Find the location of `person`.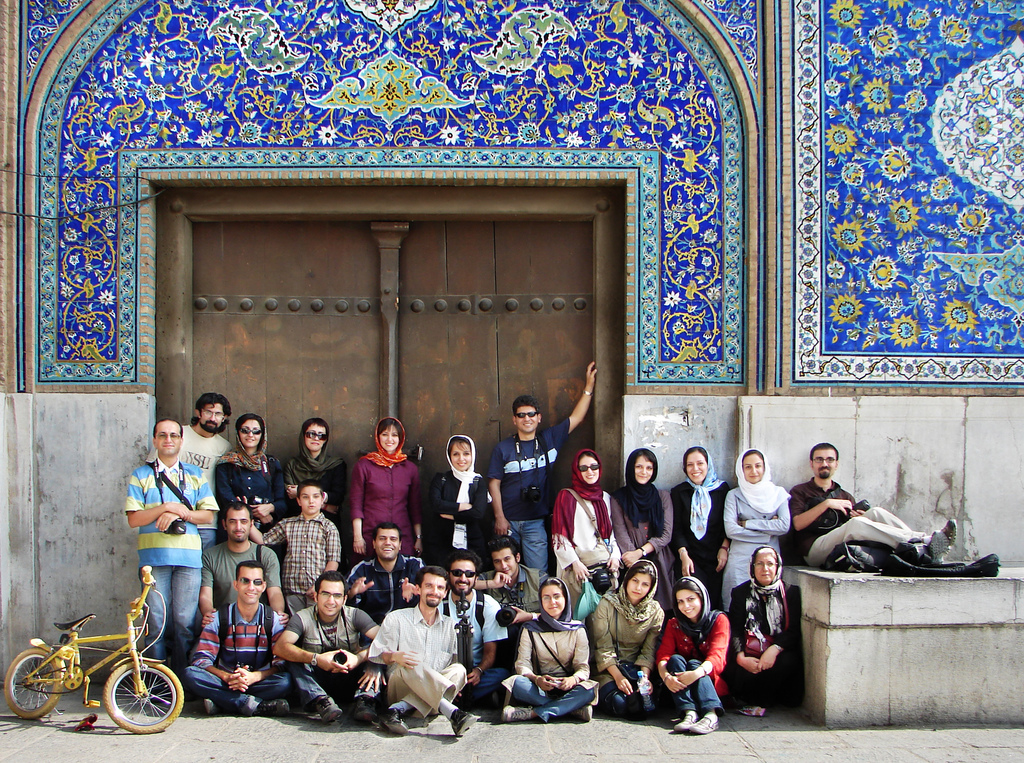
Location: box(280, 413, 349, 561).
